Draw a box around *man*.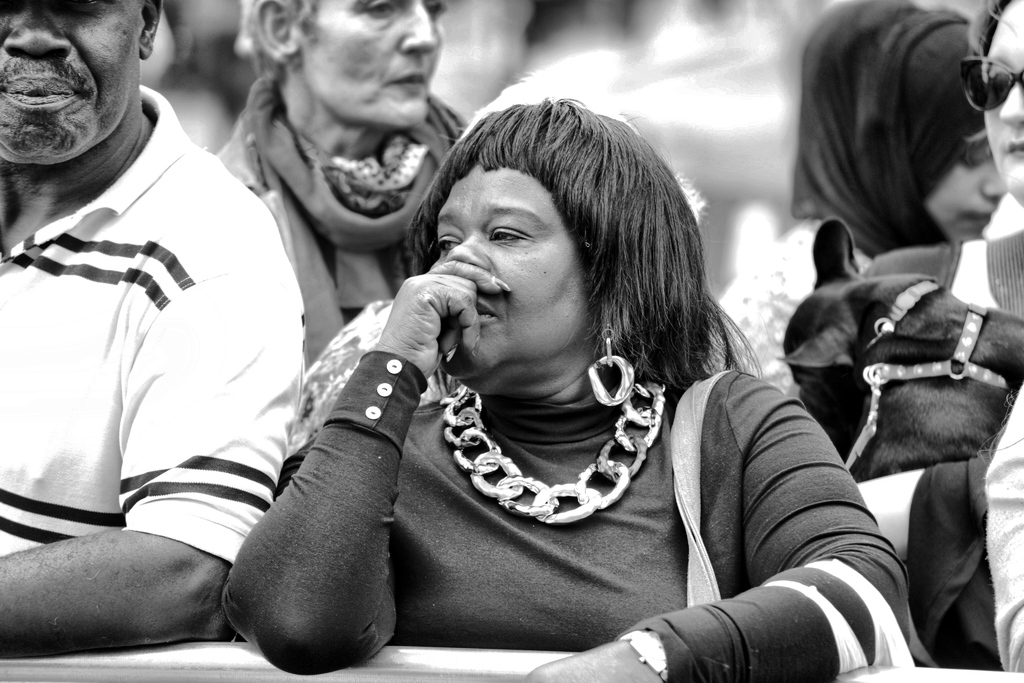
2:0:319:645.
